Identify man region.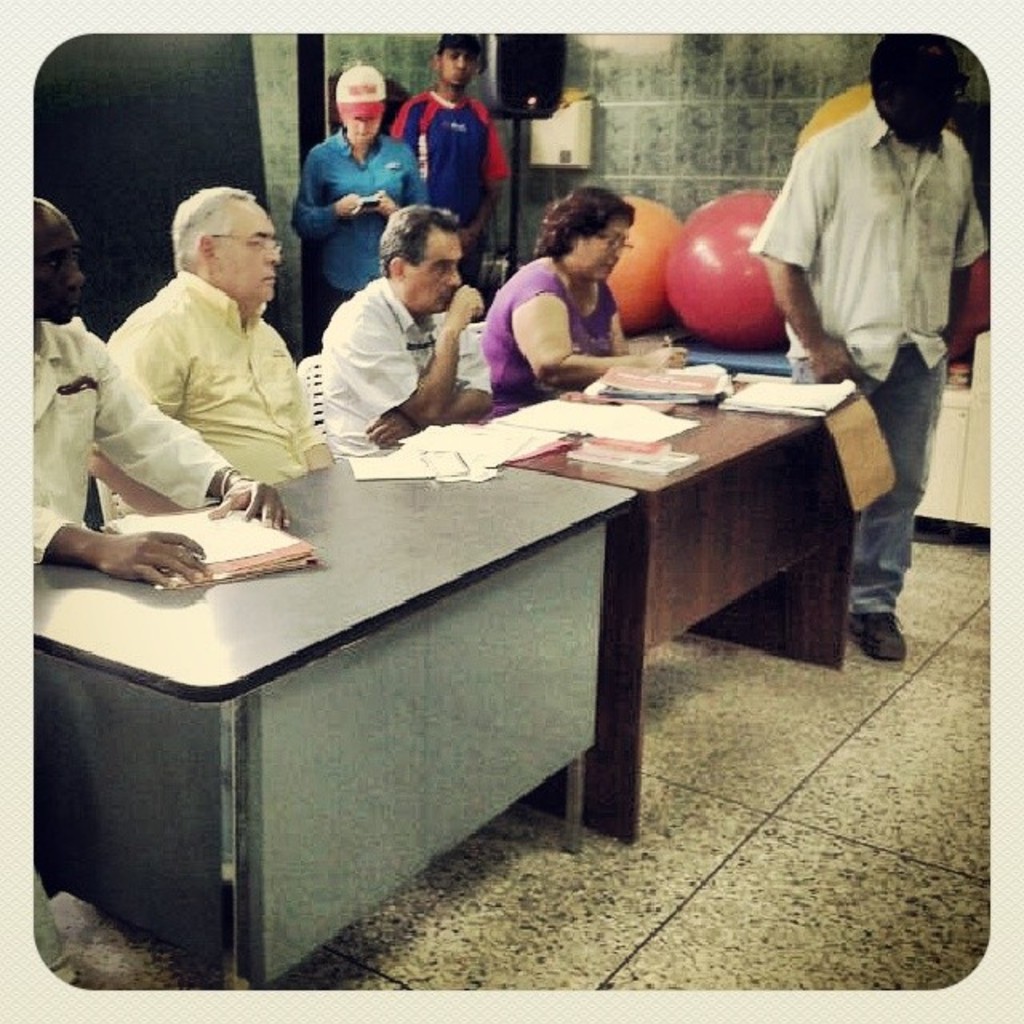
Region: {"x1": 325, "y1": 206, "x2": 496, "y2": 459}.
